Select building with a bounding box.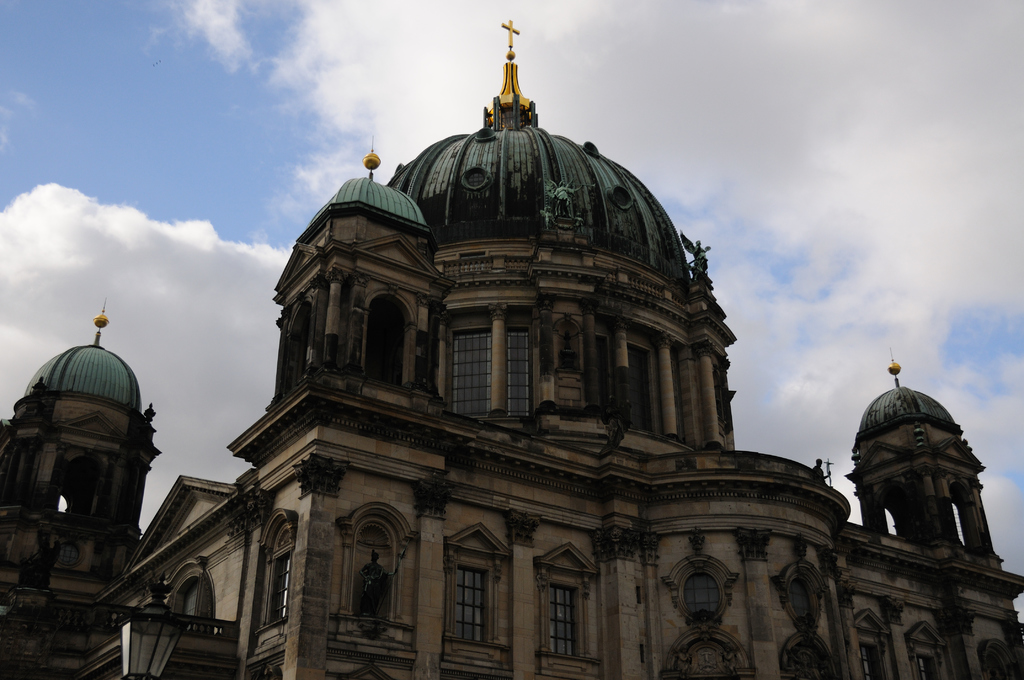
rect(0, 19, 1023, 679).
